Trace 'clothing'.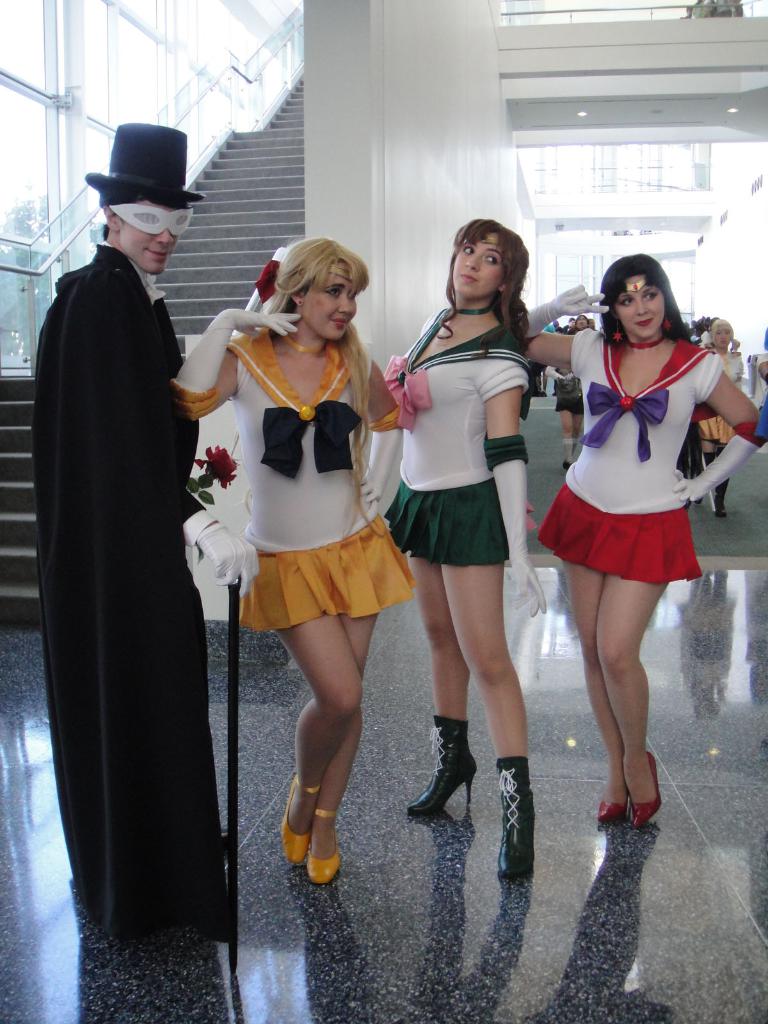
Traced to Rect(33, 232, 226, 954).
